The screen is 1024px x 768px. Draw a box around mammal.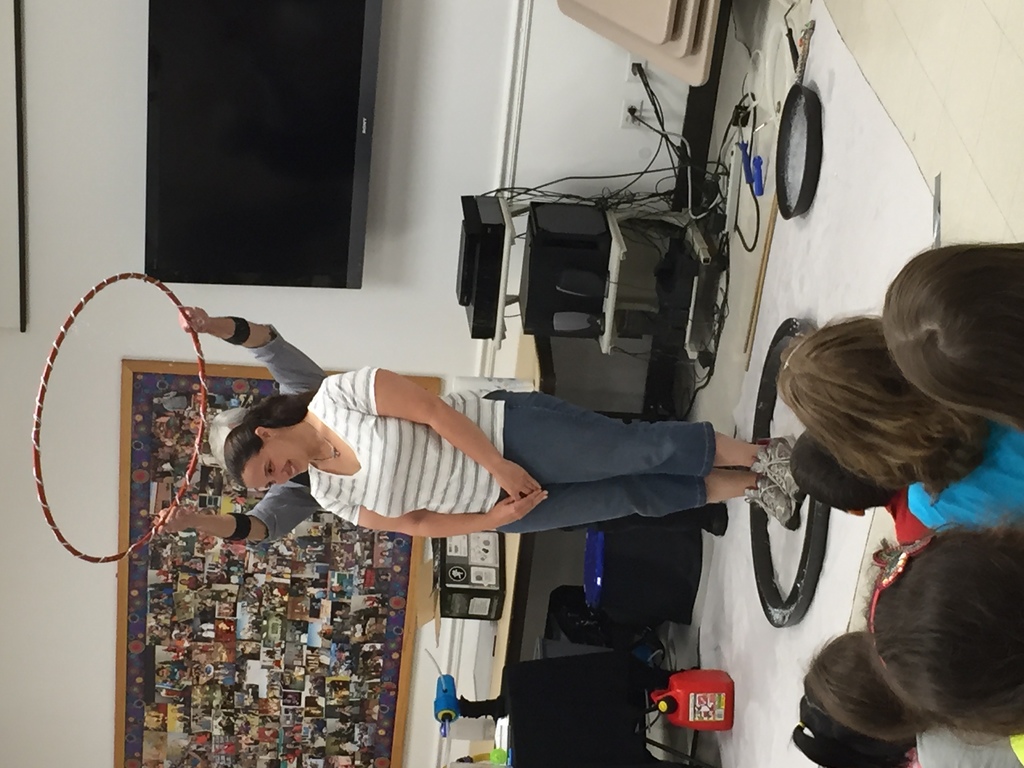
locate(794, 427, 916, 550).
